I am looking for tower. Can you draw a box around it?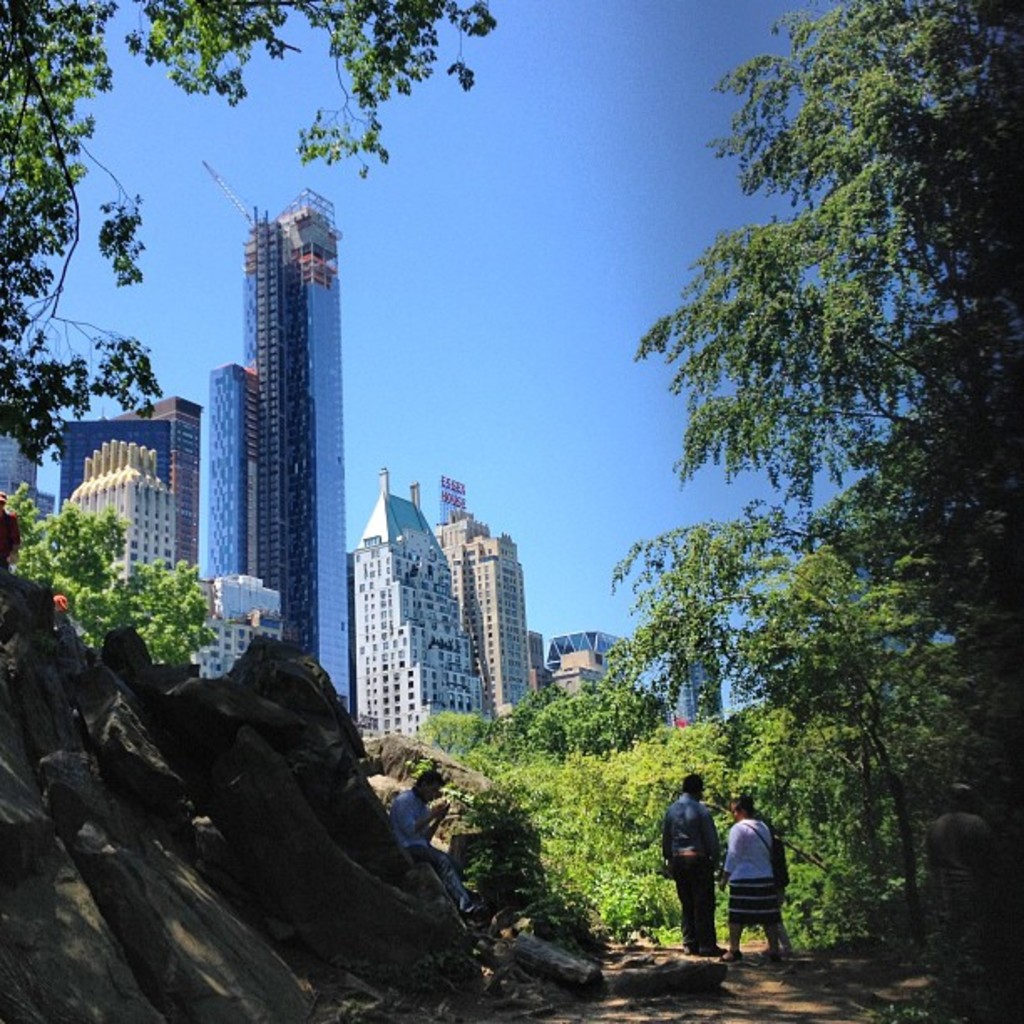
Sure, the bounding box is 110 393 204 587.
